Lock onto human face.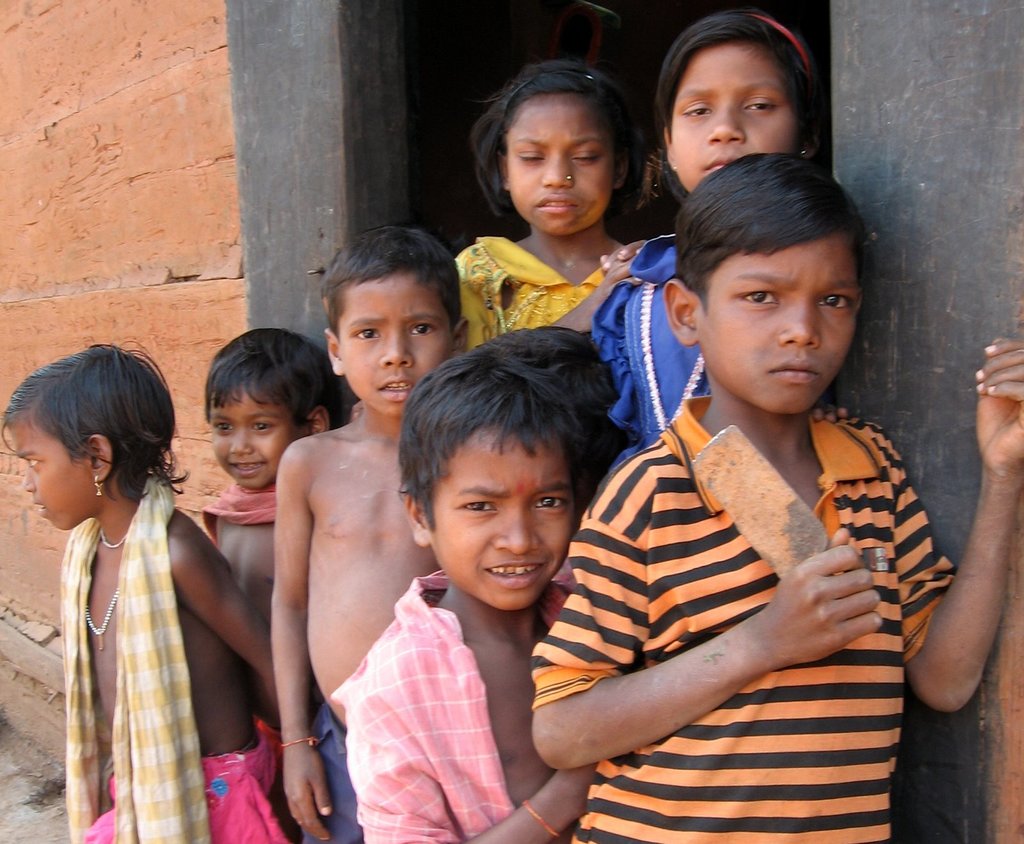
Locked: pyautogui.locateOnScreen(433, 434, 575, 607).
